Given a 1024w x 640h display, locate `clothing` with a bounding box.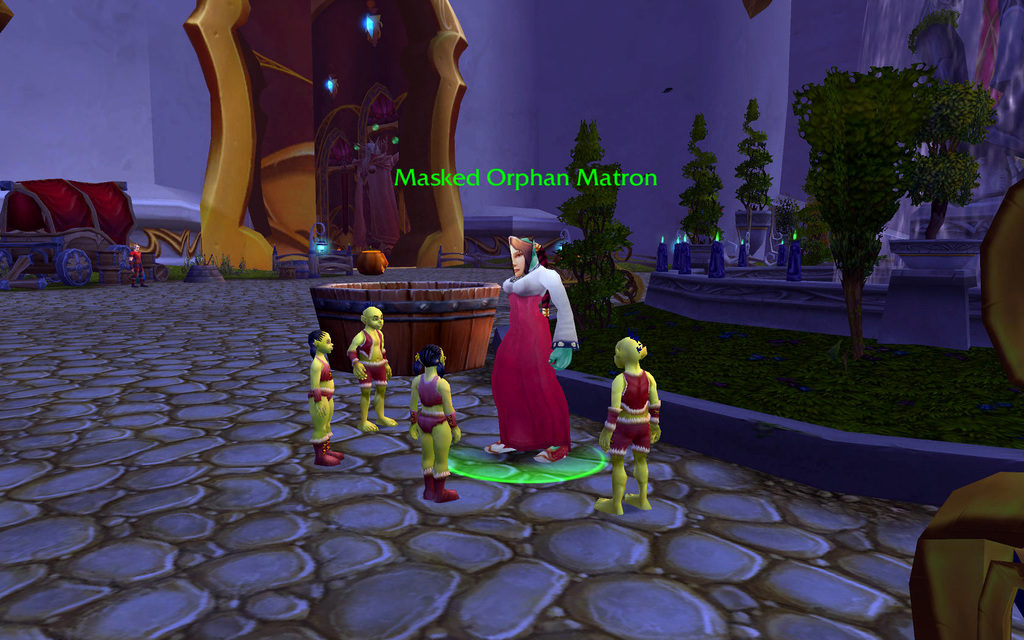
Located: box(345, 324, 391, 383).
